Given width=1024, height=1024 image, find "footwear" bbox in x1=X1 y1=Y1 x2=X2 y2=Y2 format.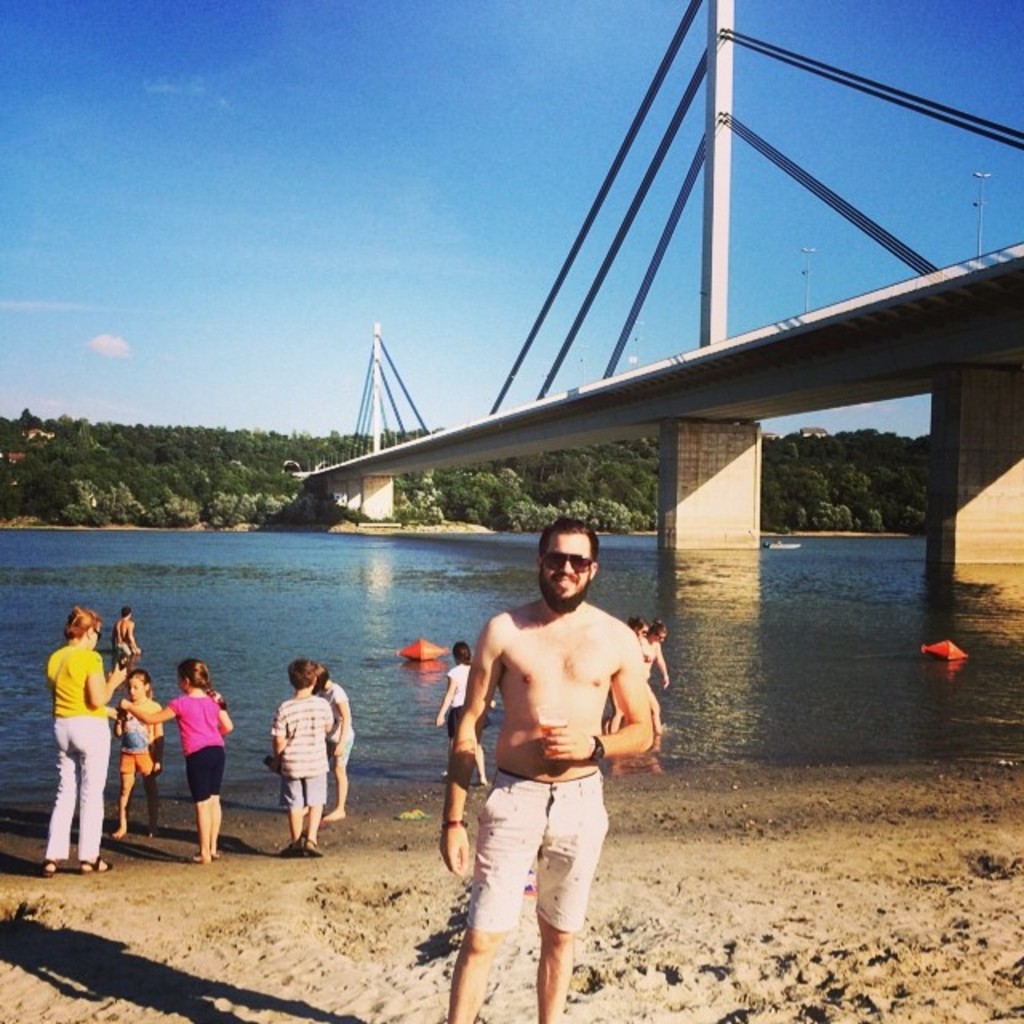
x1=40 y1=861 x2=53 y2=878.
